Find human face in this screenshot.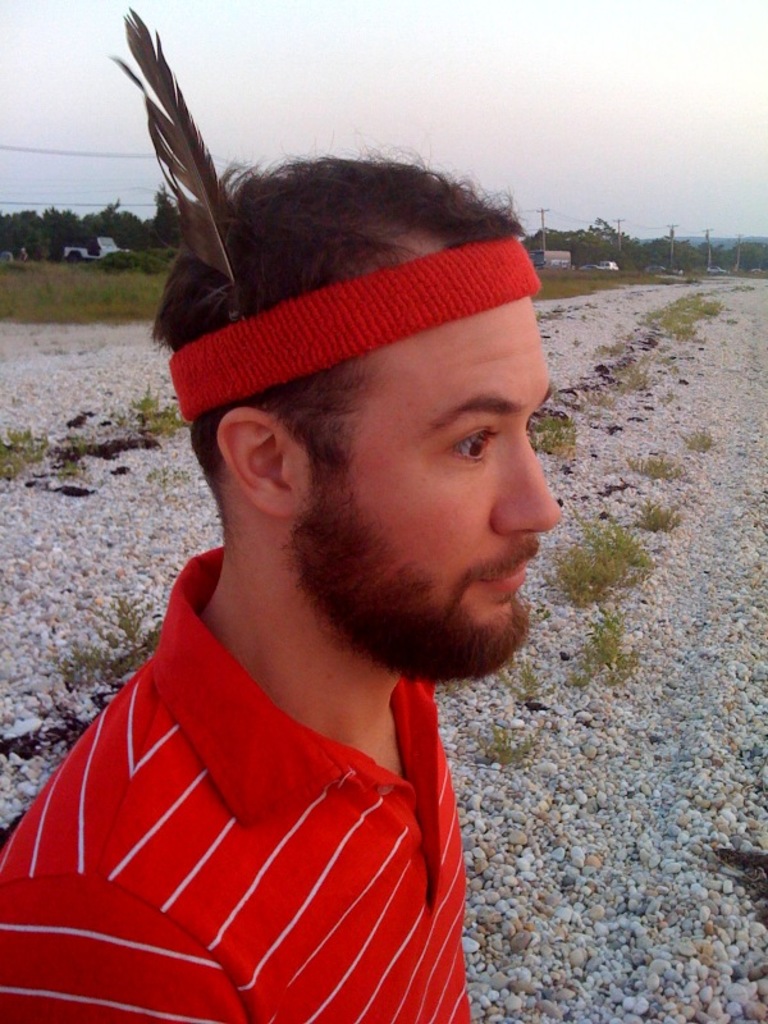
The bounding box for human face is locate(323, 298, 557, 634).
